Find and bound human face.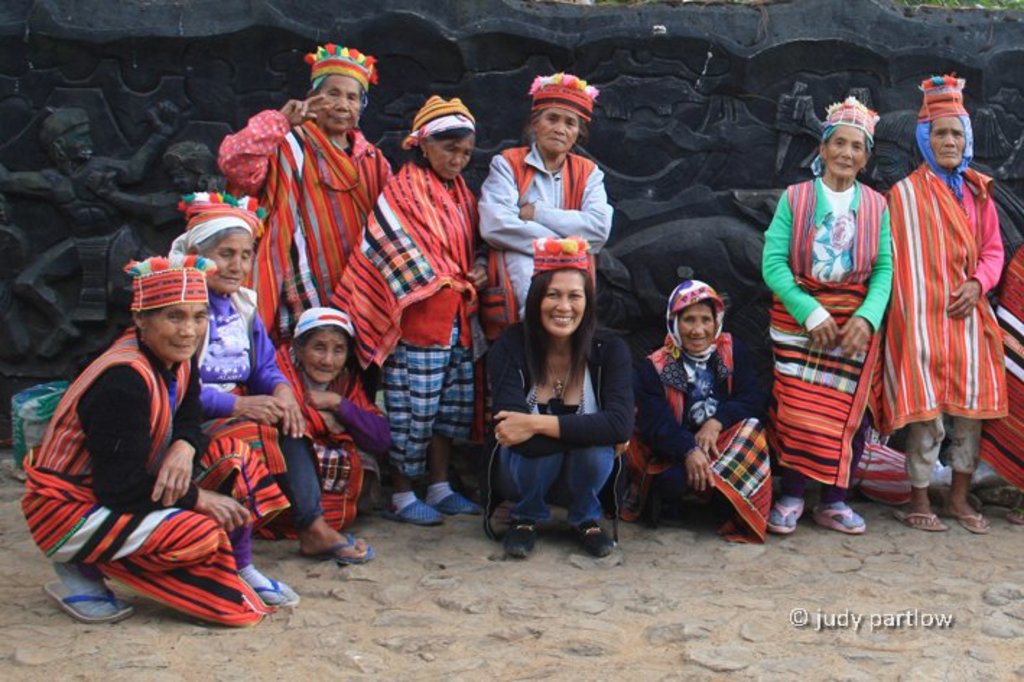
Bound: [209,236,250,293].
